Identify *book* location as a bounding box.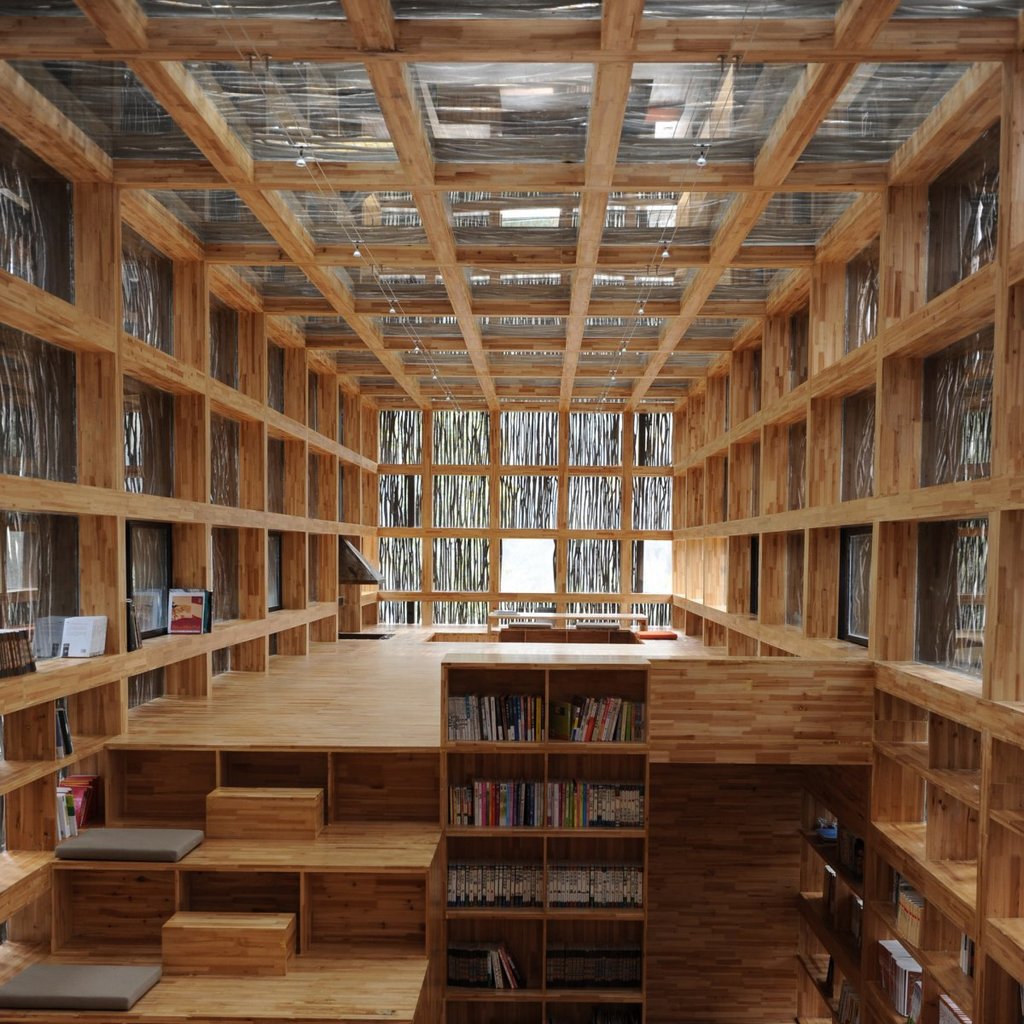
602 697 621 742.
